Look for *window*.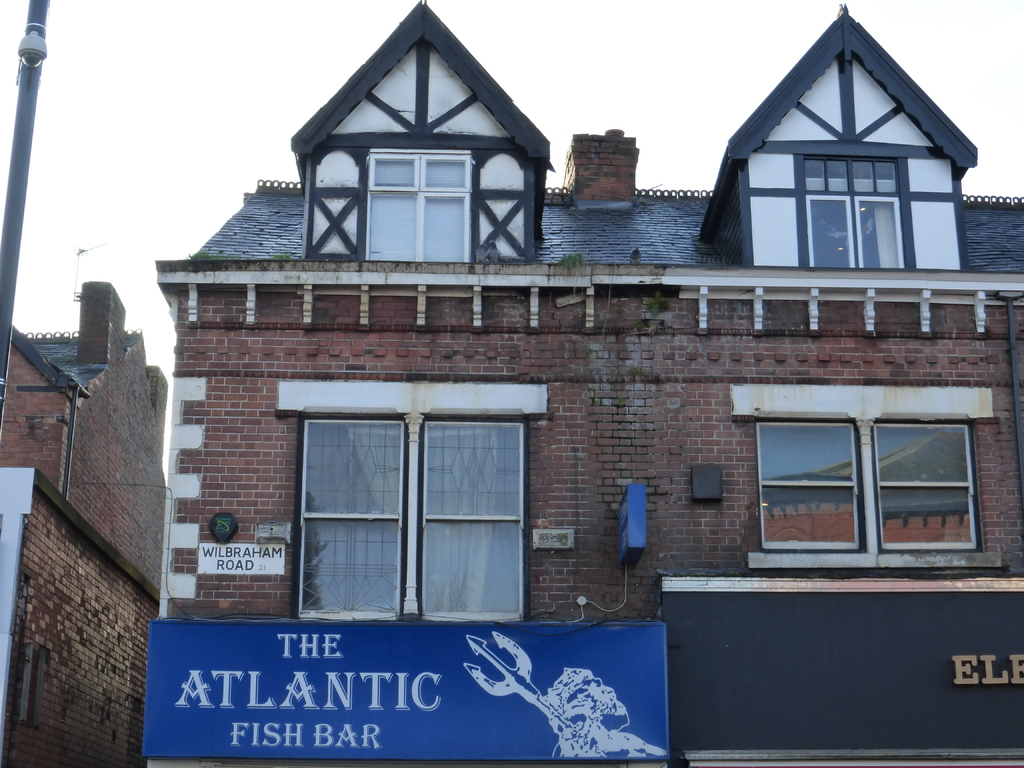
Found: BBox(804, 160, 907, 267).
